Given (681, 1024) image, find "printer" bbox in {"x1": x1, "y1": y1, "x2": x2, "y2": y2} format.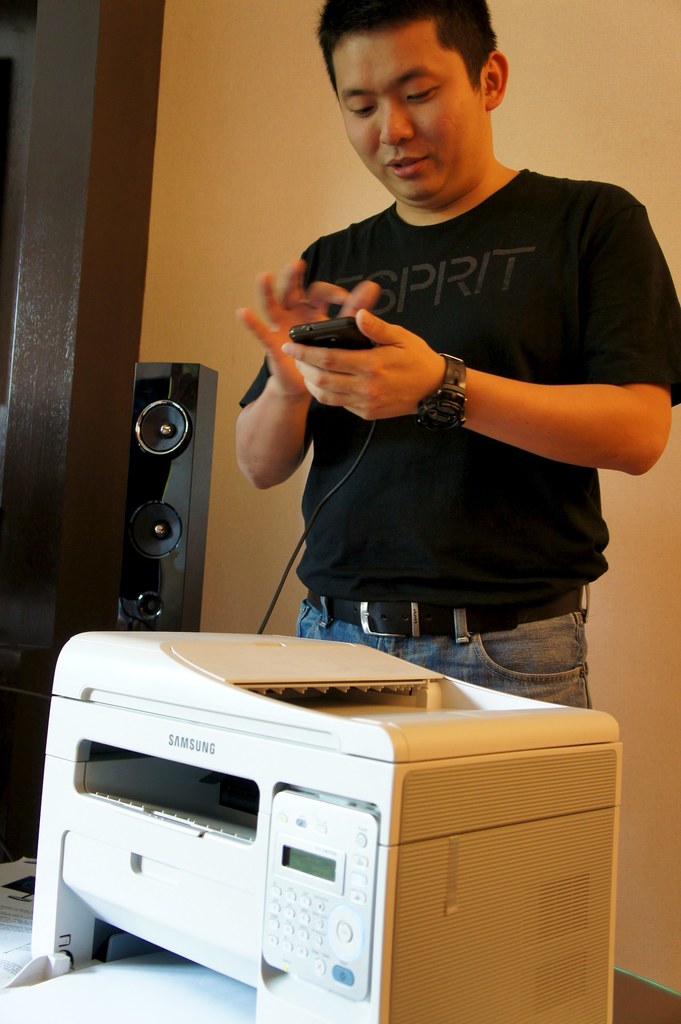
{"x1": 0, "y1": 630, "x2": 621, "y2": 1023}.
